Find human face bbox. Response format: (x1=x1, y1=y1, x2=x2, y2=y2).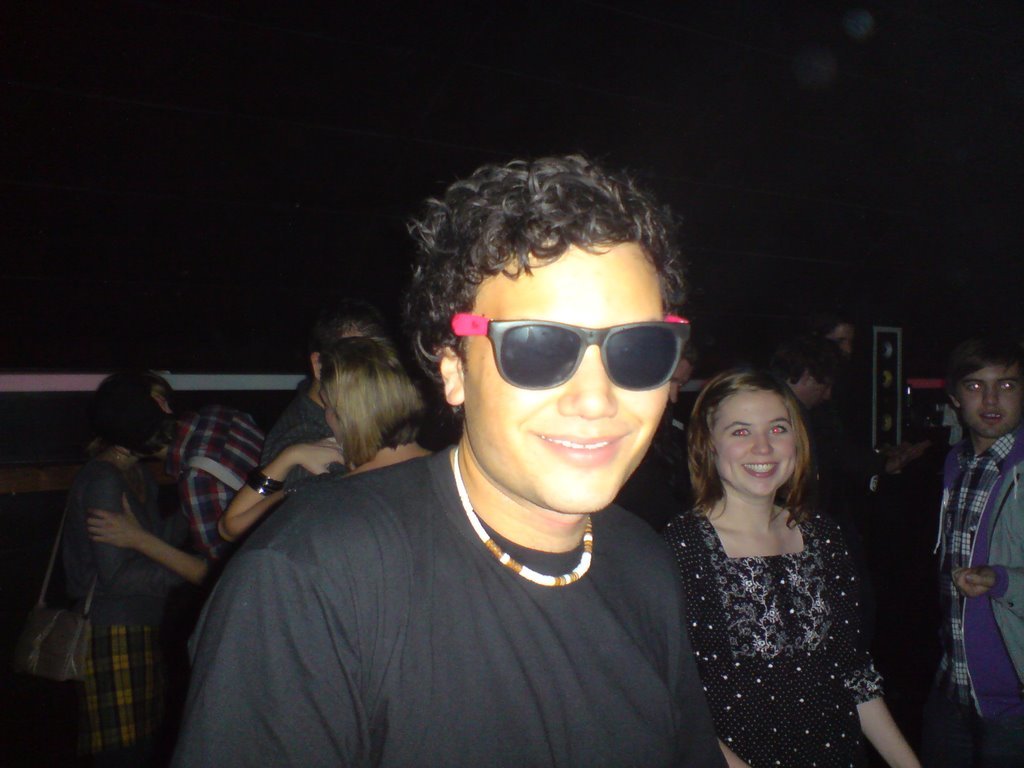
(x1=464, y1=244, x2=672, y2=512).
